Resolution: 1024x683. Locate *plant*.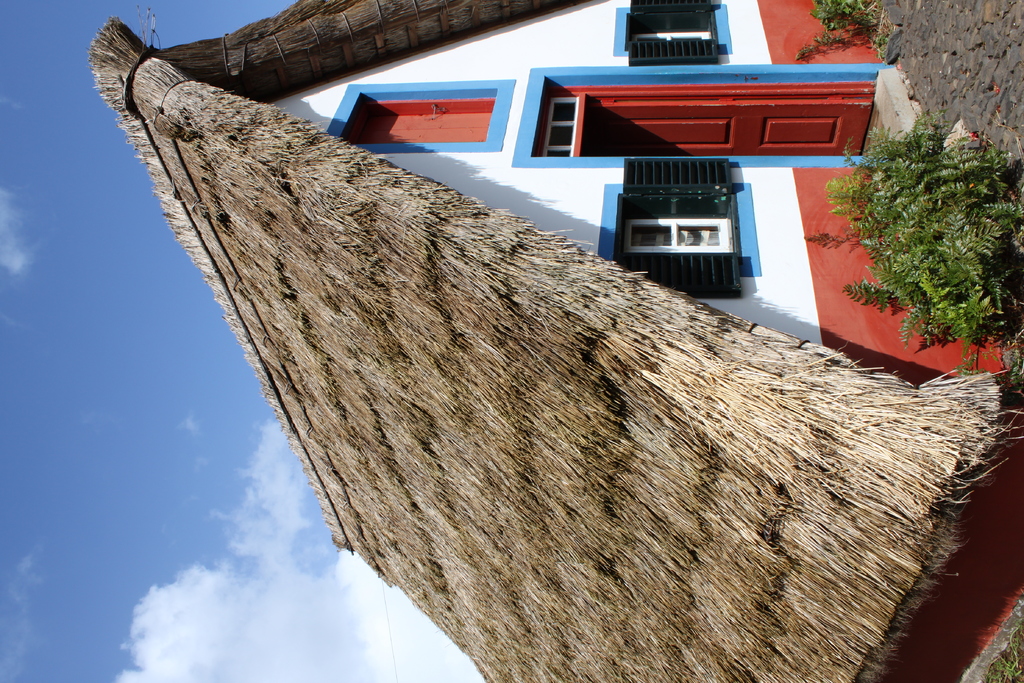
Rect(838, 87, 1023, 367).
